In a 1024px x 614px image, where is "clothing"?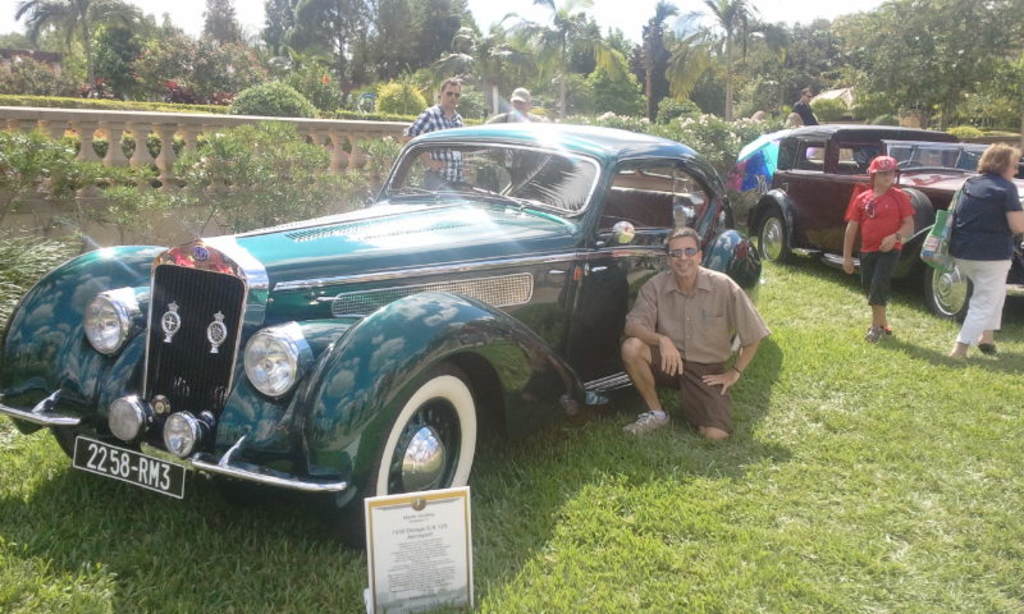
bbox=[630, 239, 777, 427].
